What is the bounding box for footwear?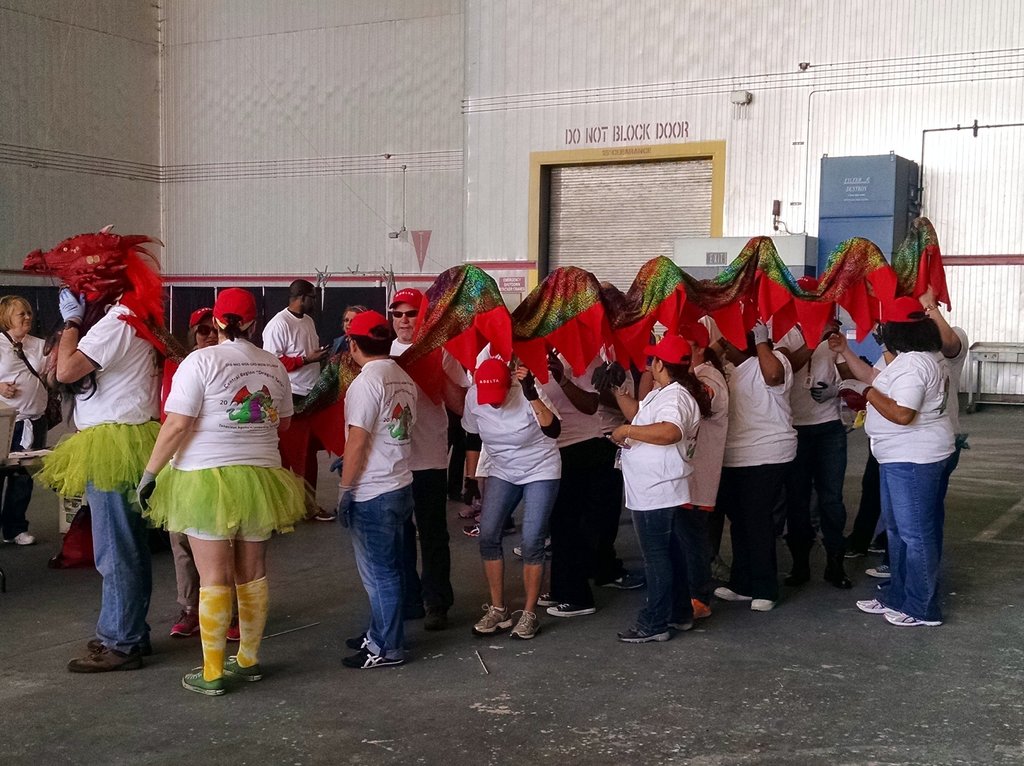
detection(692, 598, 712, 622).
